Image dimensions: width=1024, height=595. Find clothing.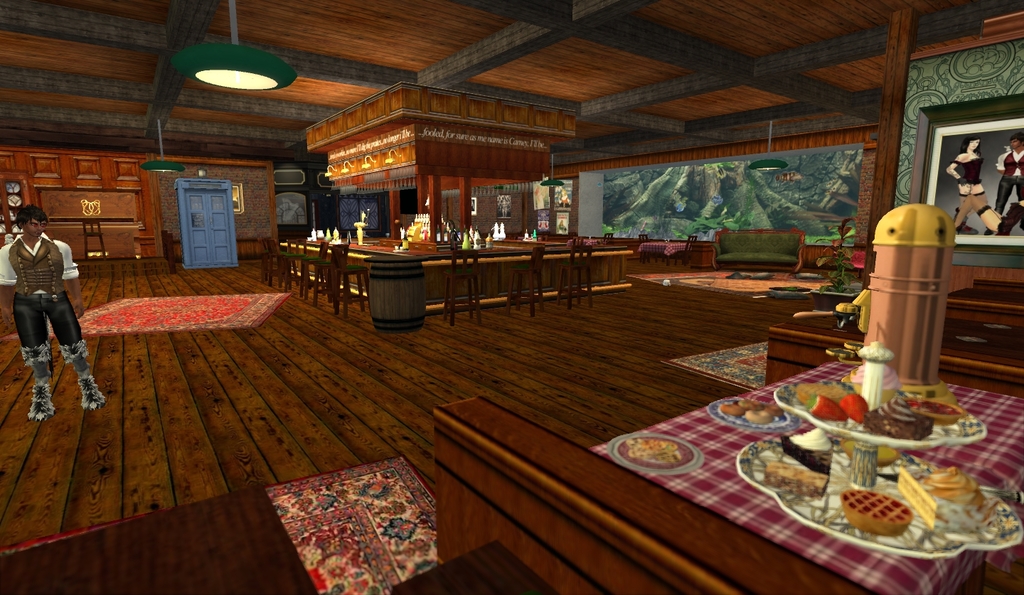
bbox=(8, 210, 80, 384).
